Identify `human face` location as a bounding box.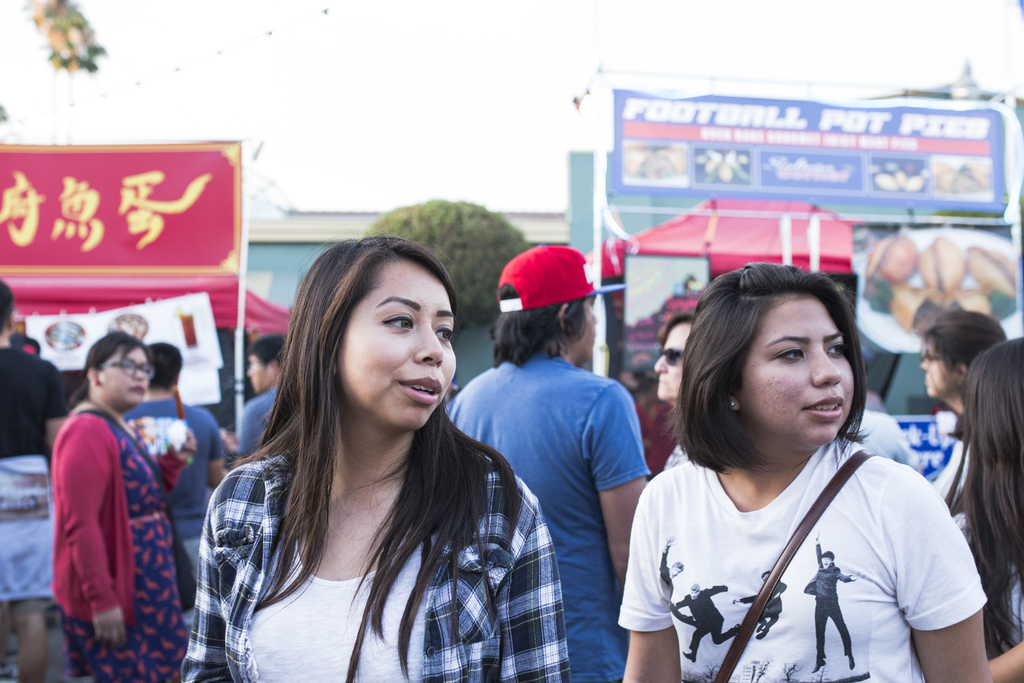
(left=250, top=357, right=271, bottom=396).
